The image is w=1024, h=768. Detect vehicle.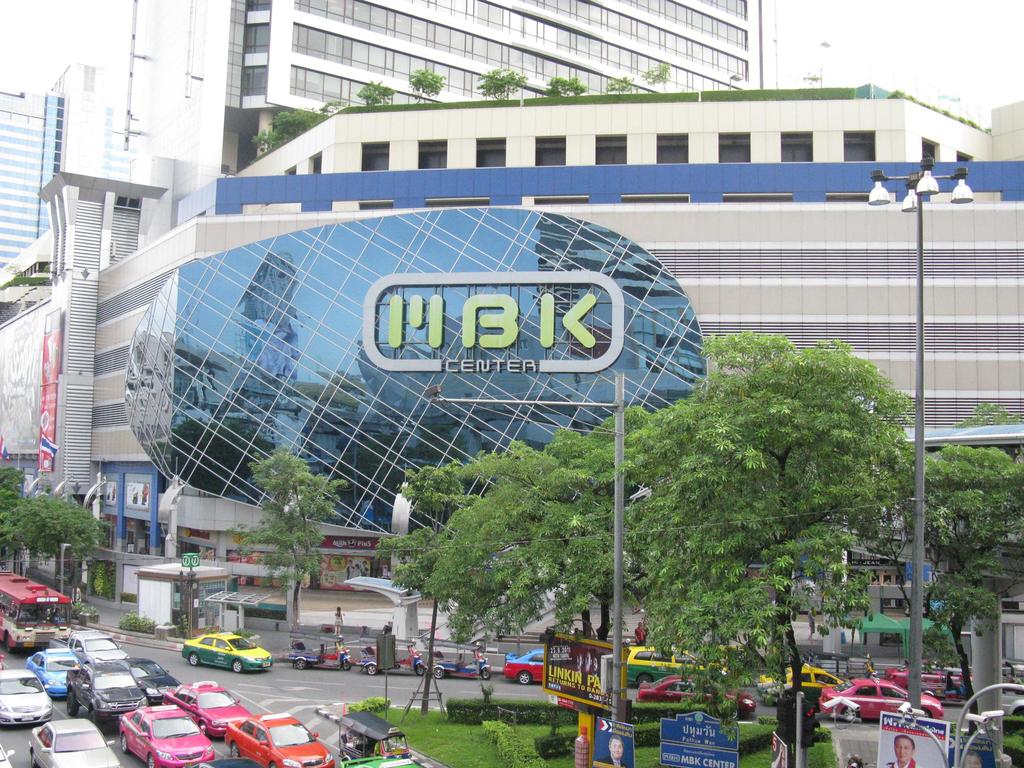
Detection: pyautogui.locateOnScreen(223, 712, 340, 767).
